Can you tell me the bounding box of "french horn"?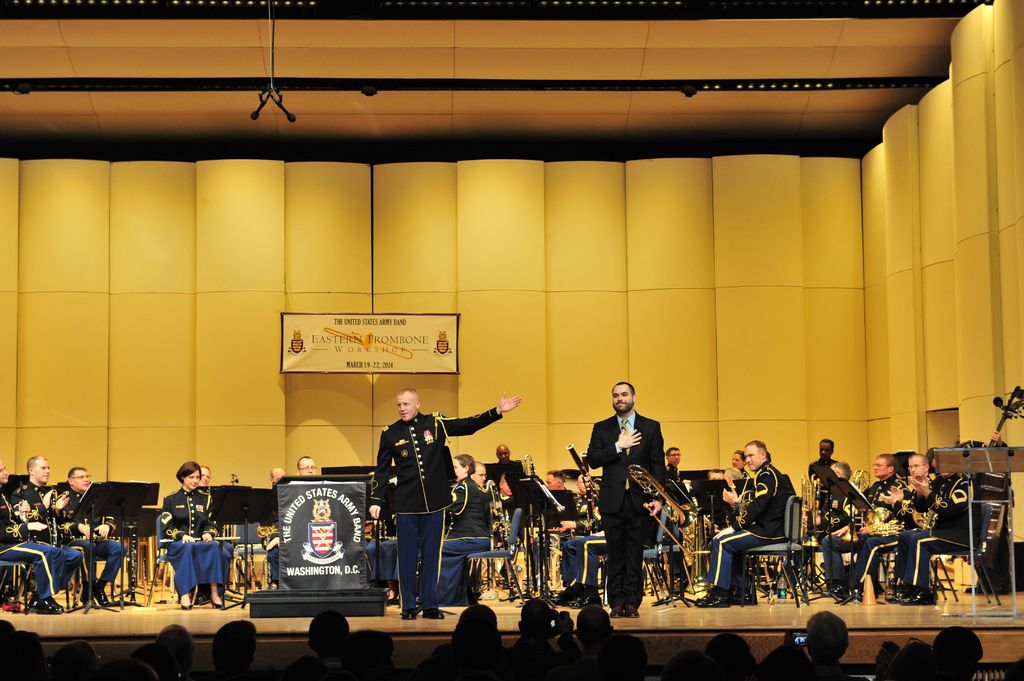
region(477, 476, 523, 557).
